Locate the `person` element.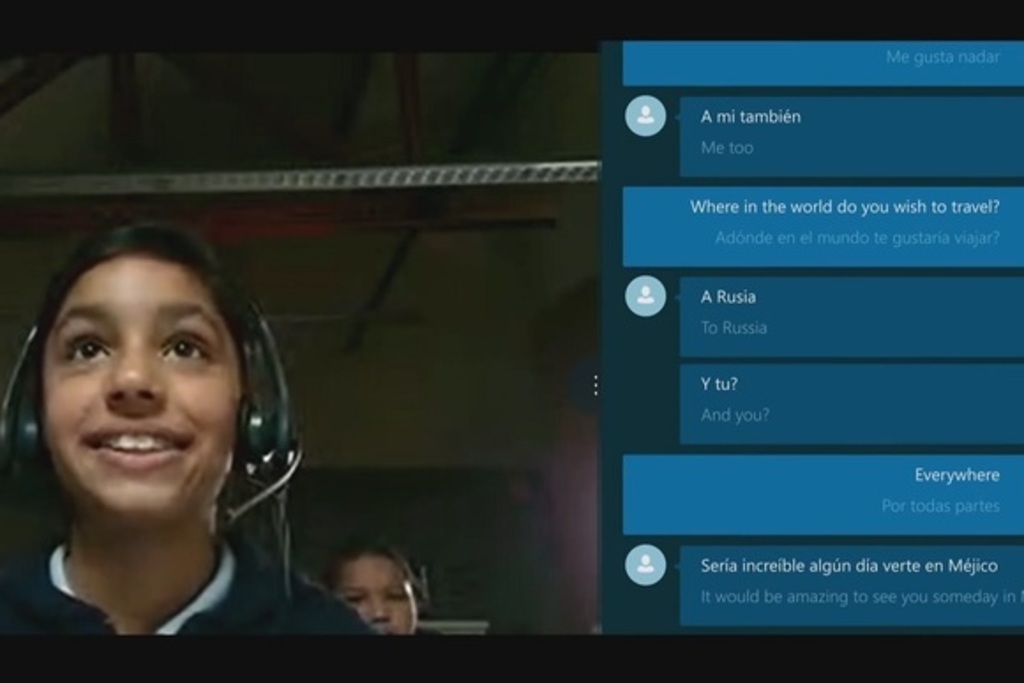
Element bbox: [305,529,422,642].
